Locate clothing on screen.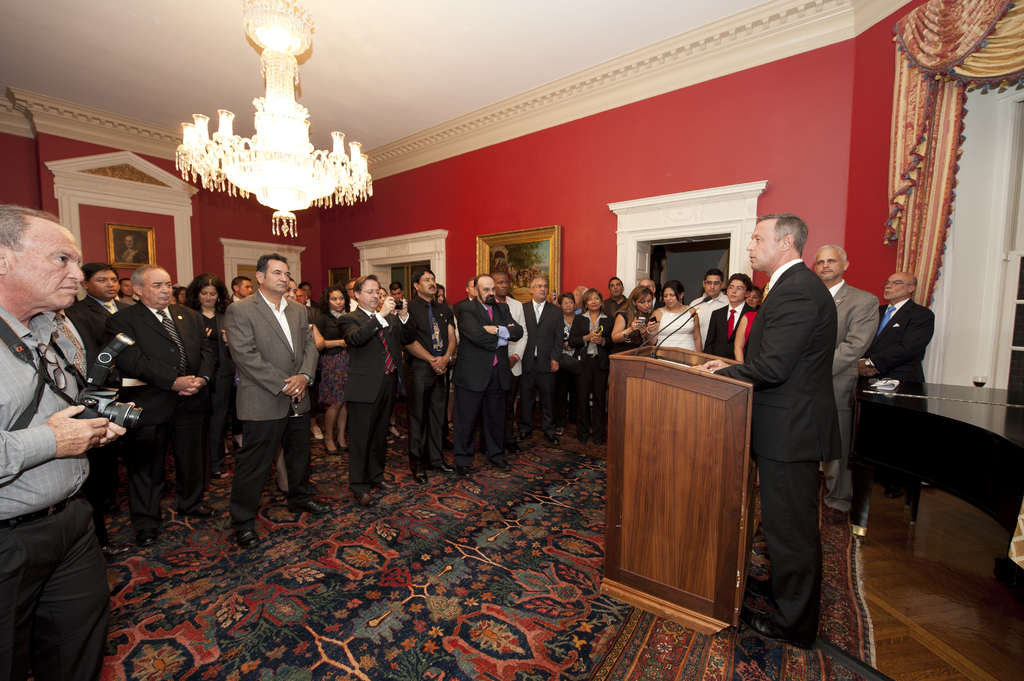
On screen at [left=566, top=308, right=615, bottom=436].
